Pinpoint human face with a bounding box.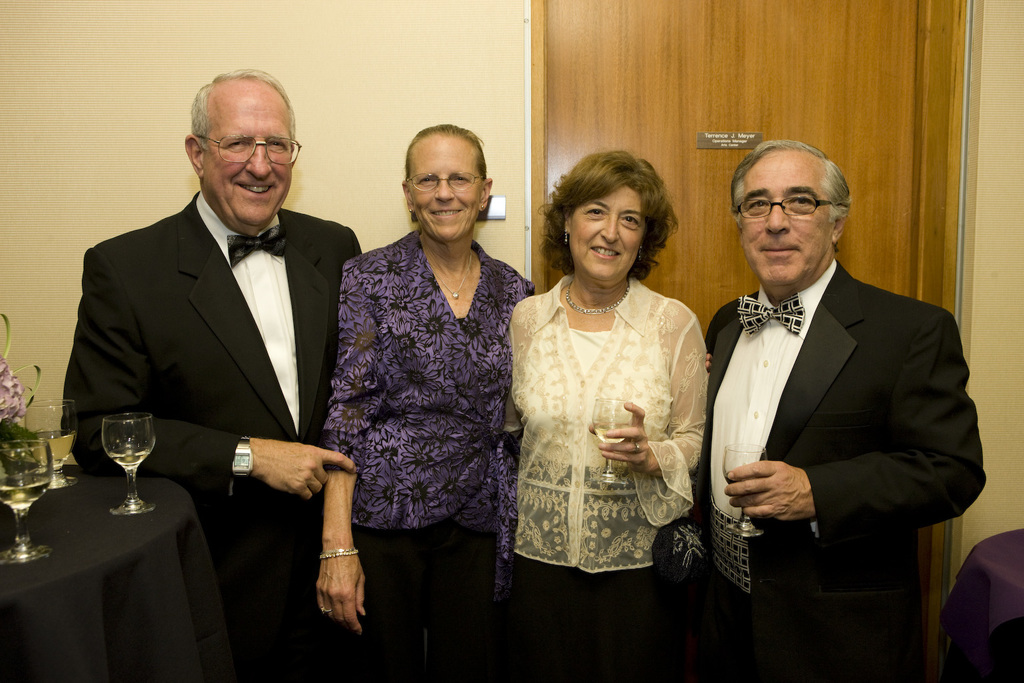
select_region(201, 75, 293, 227).
